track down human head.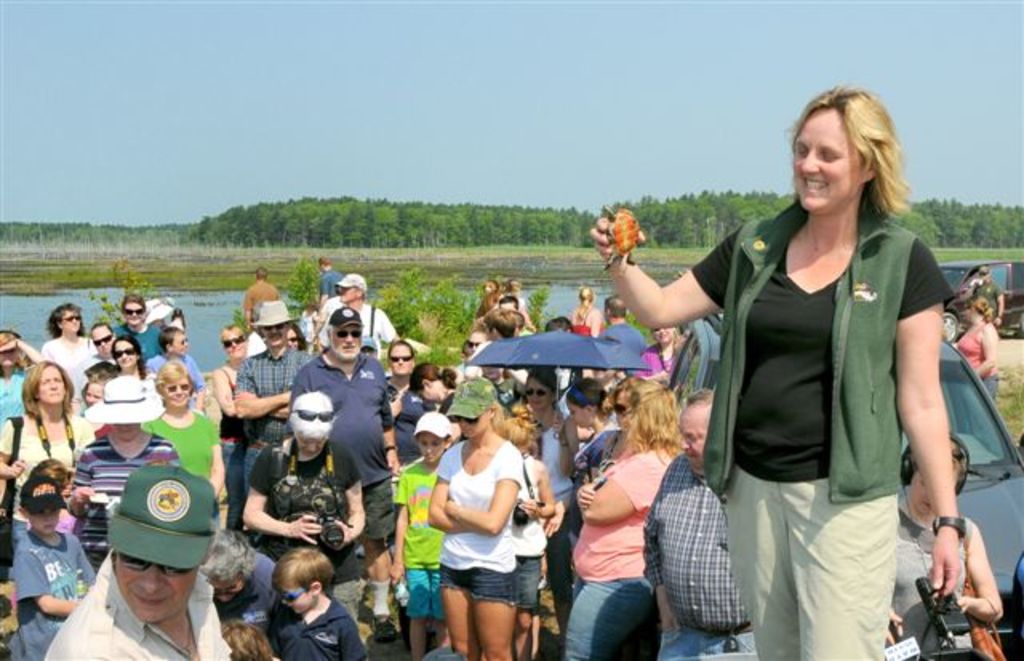
Tracked to [left=85, top=456, right=210, bottom=616].
